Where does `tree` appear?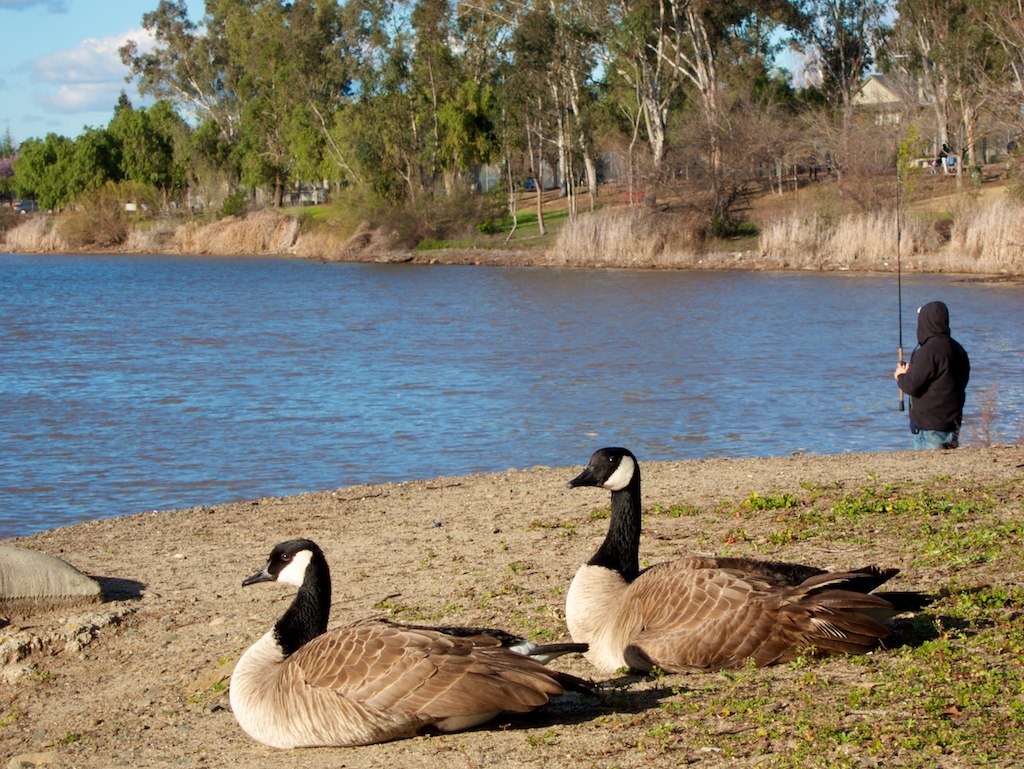
Appears at [left=15, top=137, right=51, bottom=196].
